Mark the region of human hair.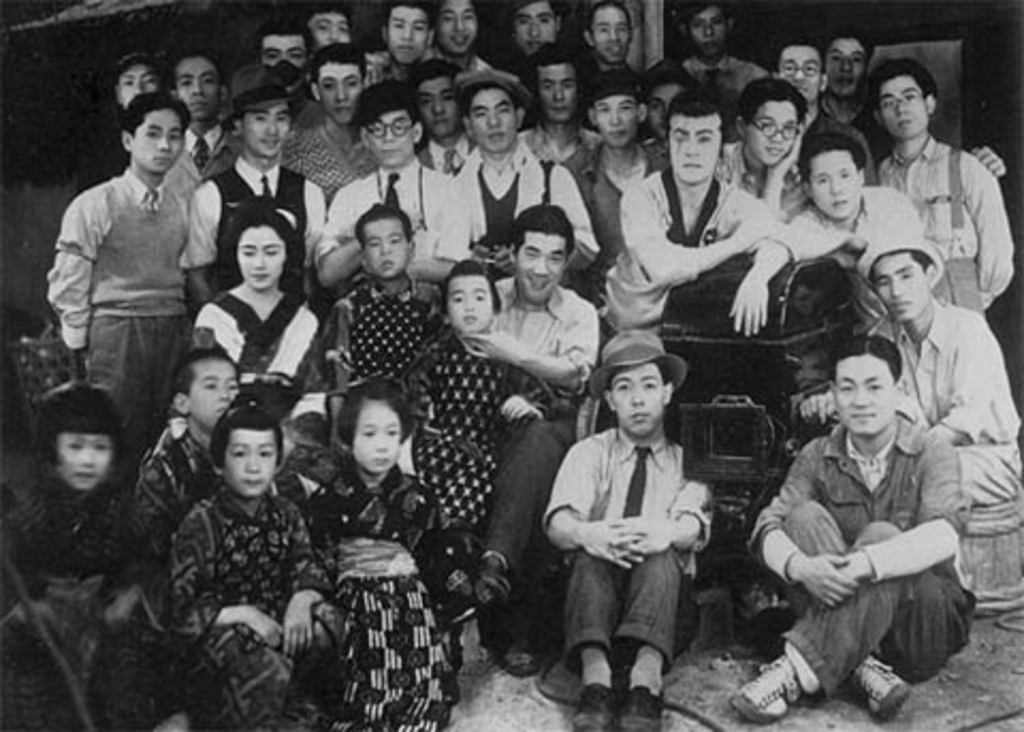
Region: (873, 58, 939, 113).
